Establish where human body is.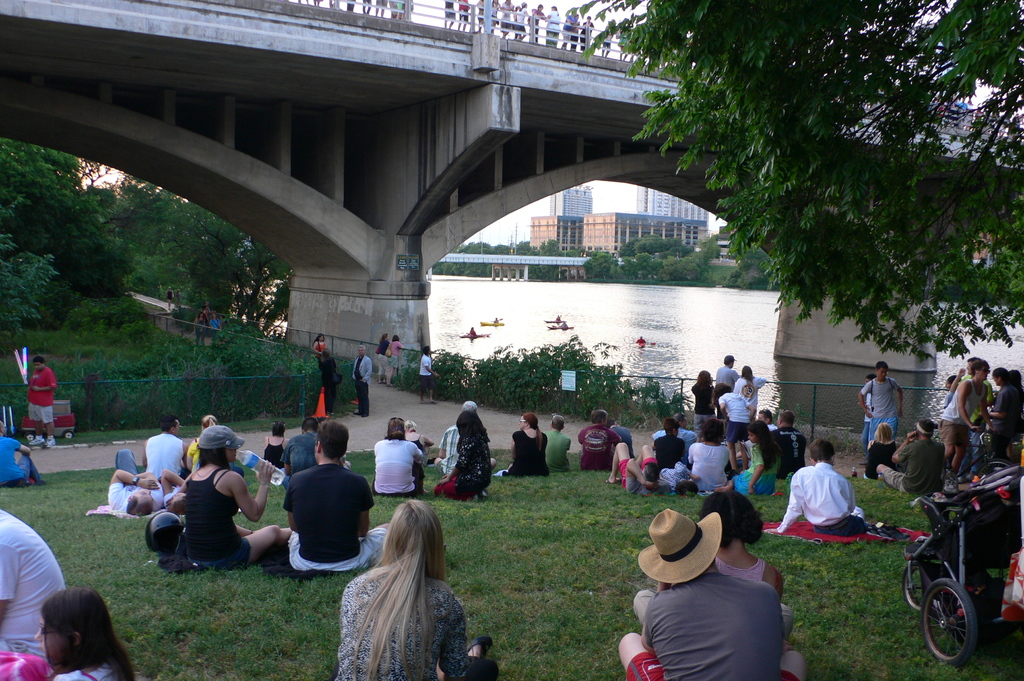
Established at <bbox>612, 443, 662, 489</bbox>.
